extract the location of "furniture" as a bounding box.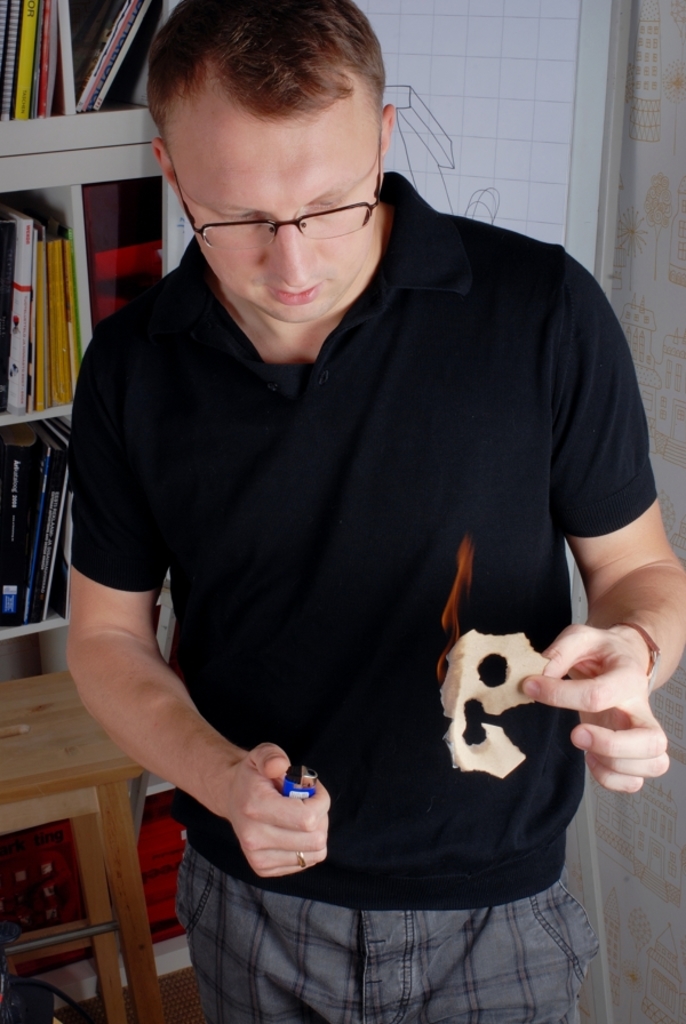
Rect(0, 0, 196, 1013).
